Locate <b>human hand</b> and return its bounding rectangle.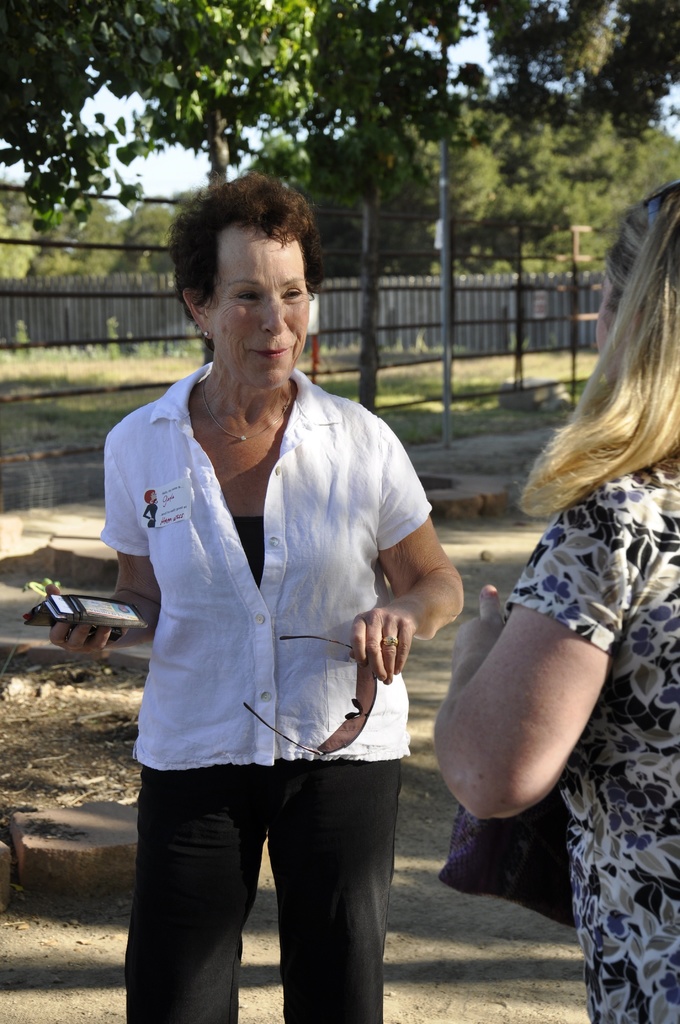
box(347, 607, 420, 702).
